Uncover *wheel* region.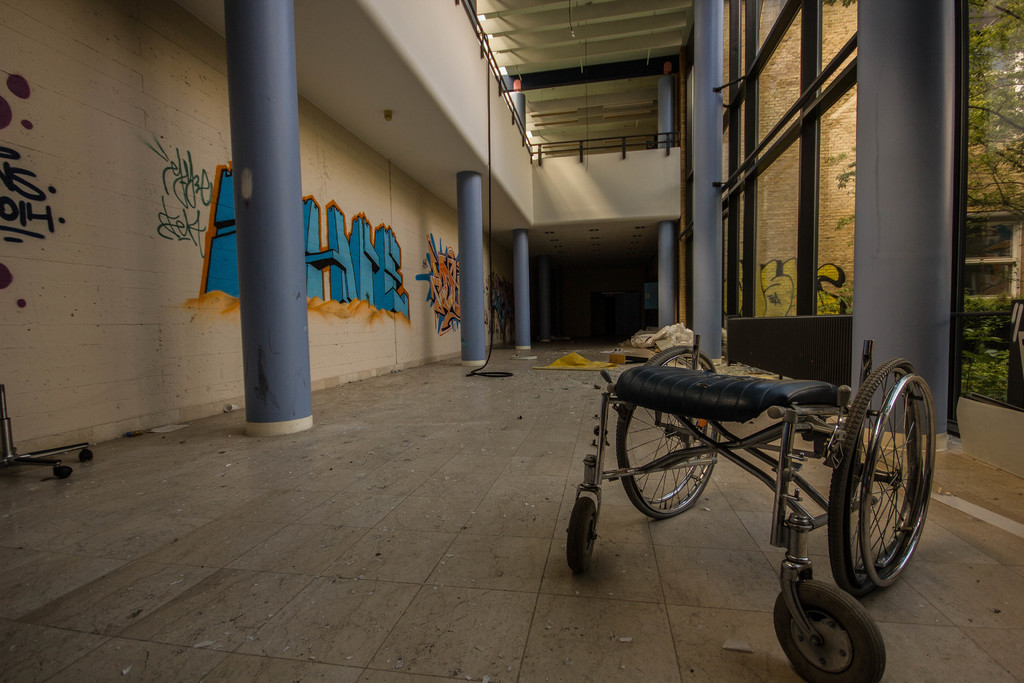
Uncovered: region(860, 372, 936, 588).
